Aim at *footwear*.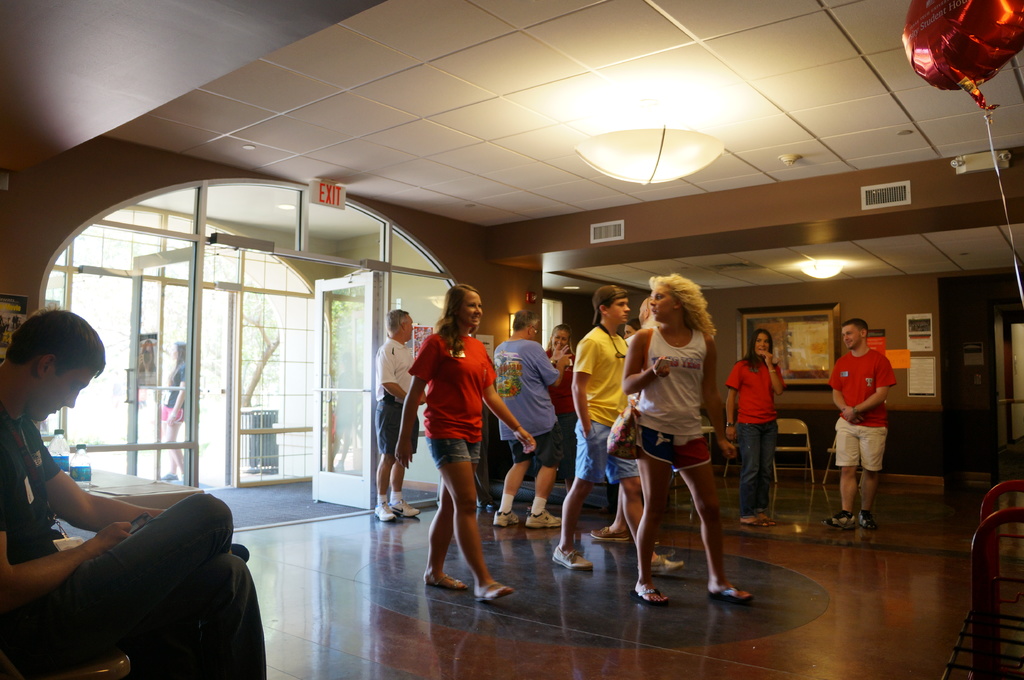
Aimed at 590,526,630,542.
